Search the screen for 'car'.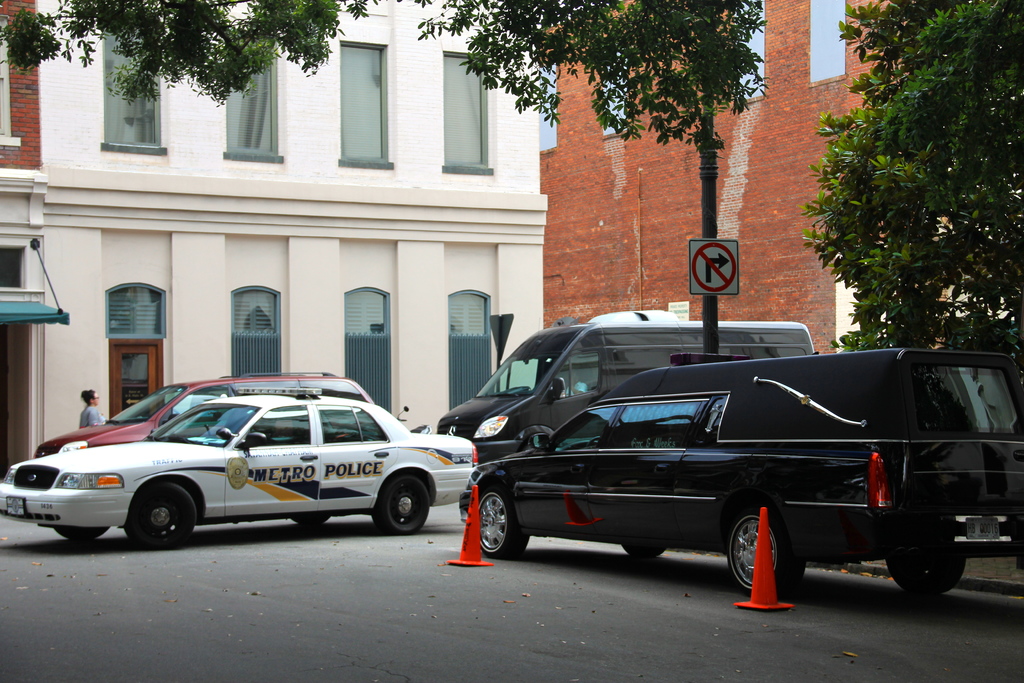
Found at bbox=[0, 391, 477, 542].
